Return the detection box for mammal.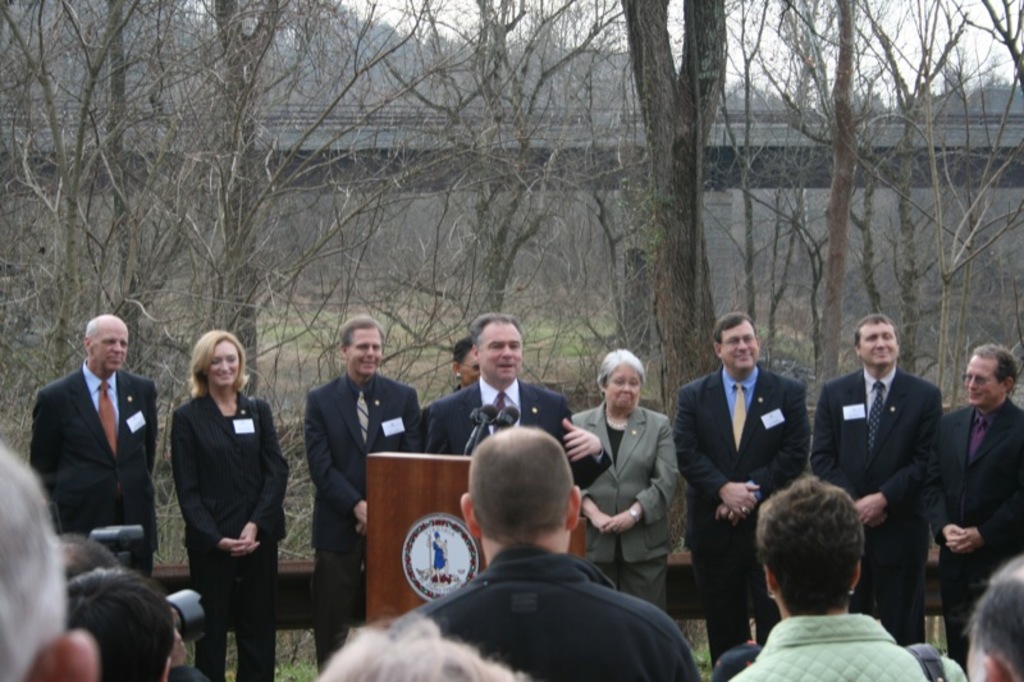
x1=449, y1=338, x2=484, y2=394.
